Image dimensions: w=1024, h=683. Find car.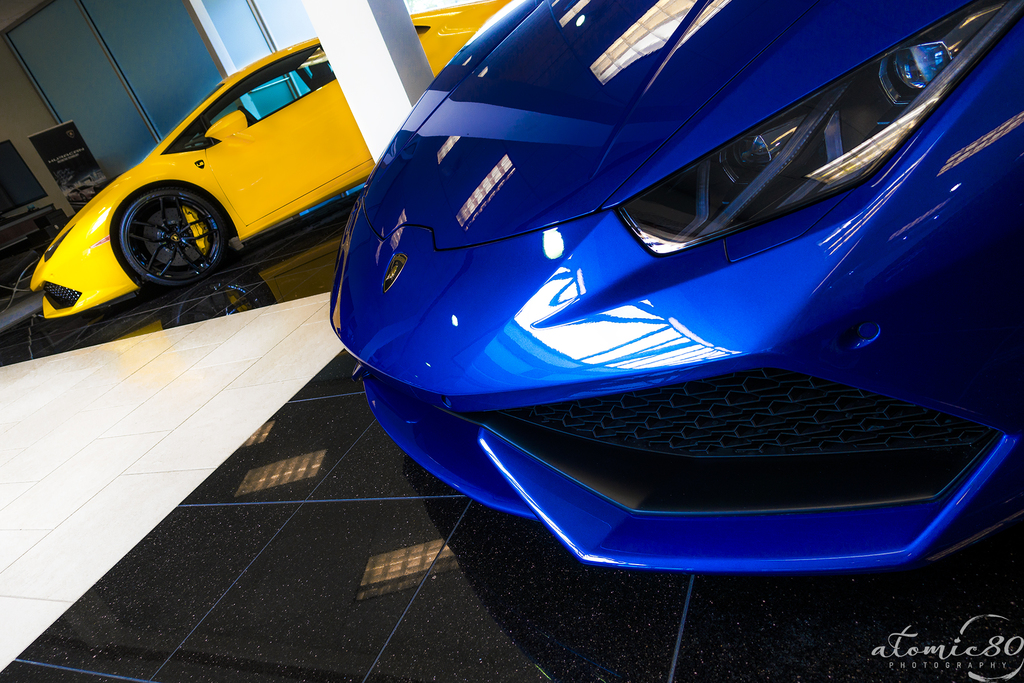
30 0 513 317.
